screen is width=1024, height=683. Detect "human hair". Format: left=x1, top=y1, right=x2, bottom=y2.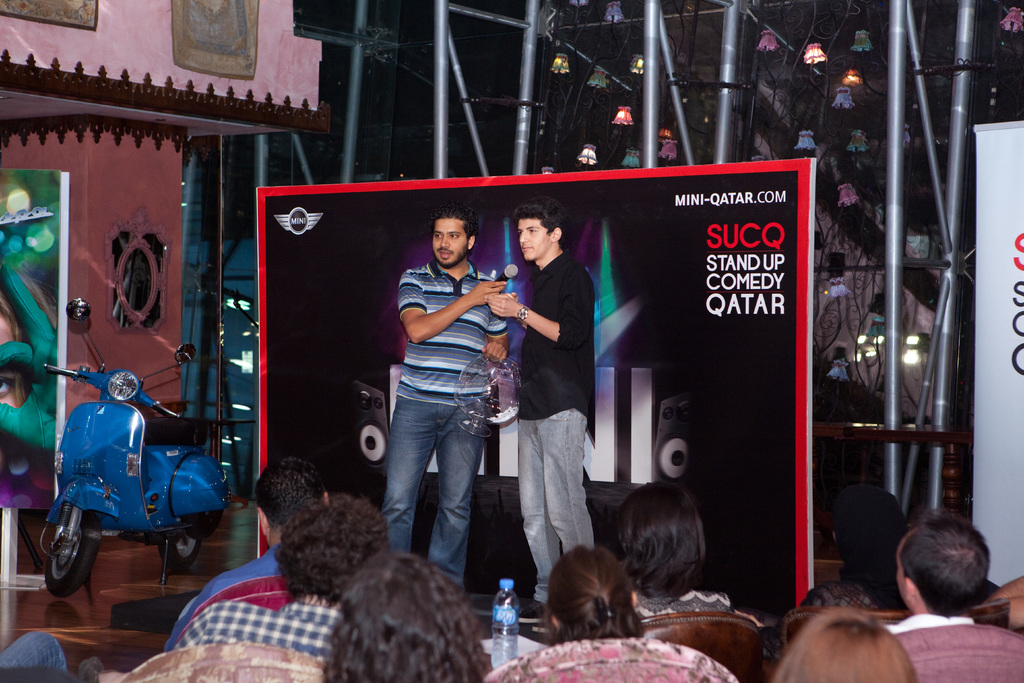
left=0, top=268, right=60, bottom=406.
